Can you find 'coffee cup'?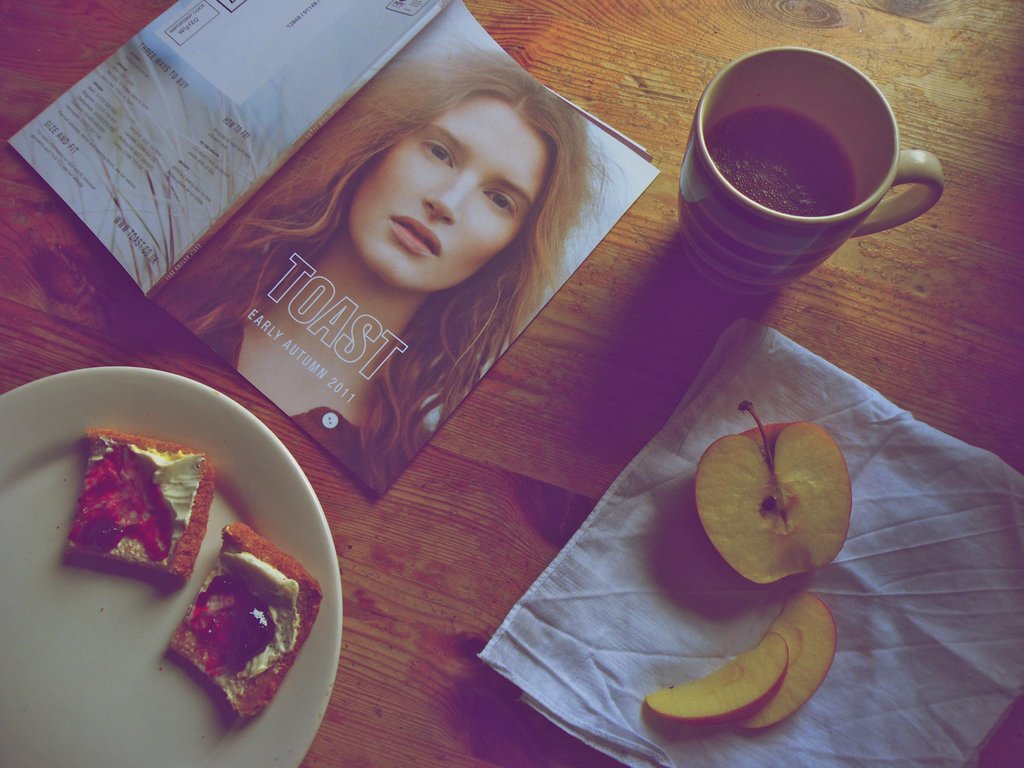
Yes, bounding box: [left=675, top=44, right=948, bottom=294].
